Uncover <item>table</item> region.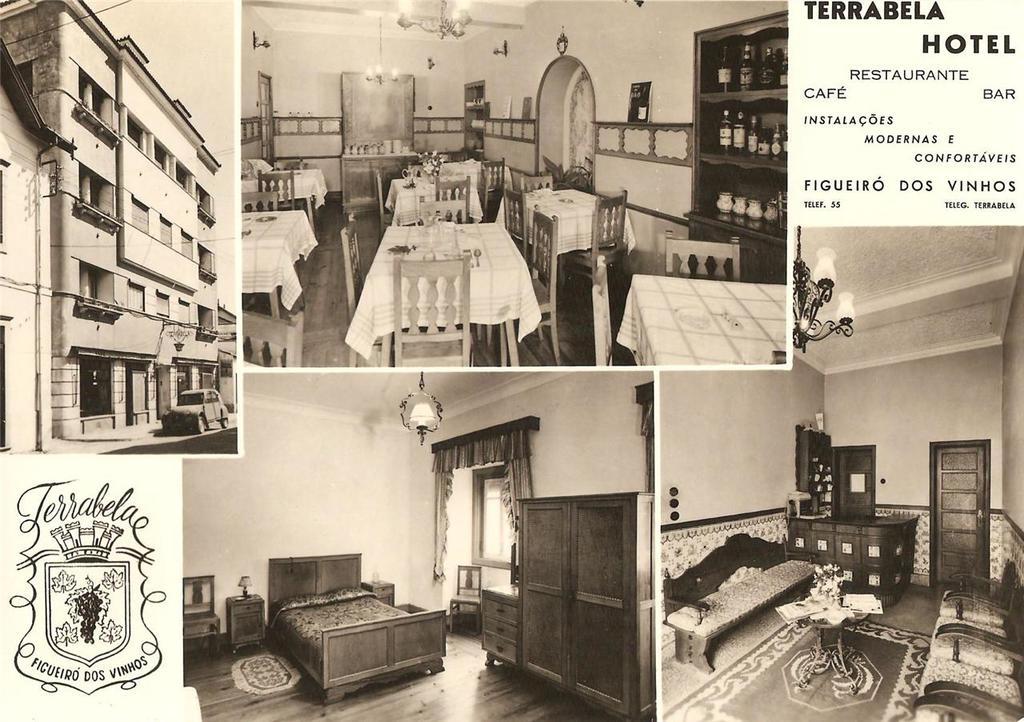
Uncovered: select_region(478, 588, 524, 661).
